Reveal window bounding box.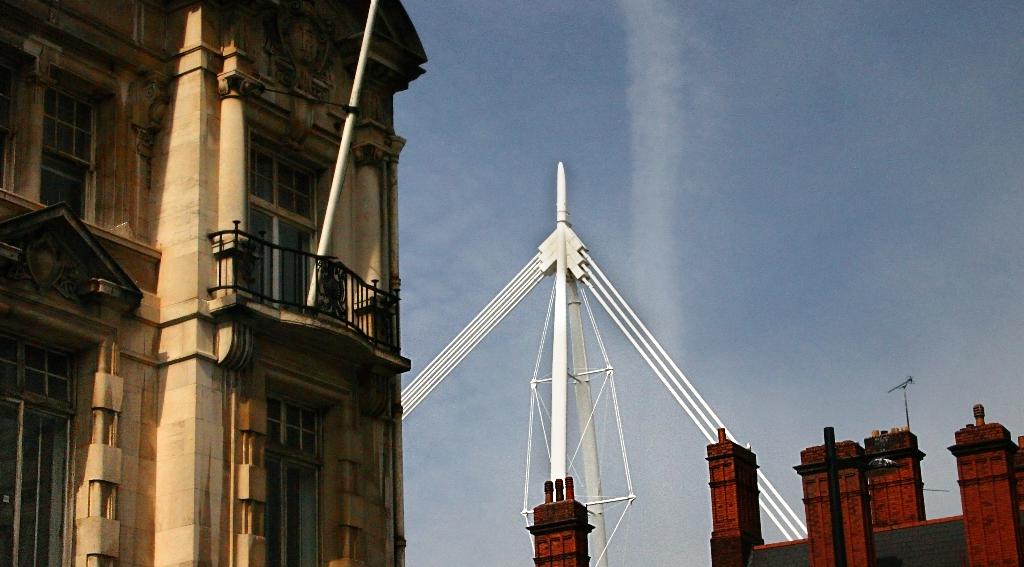
Revealed: 259:390:326:566.
